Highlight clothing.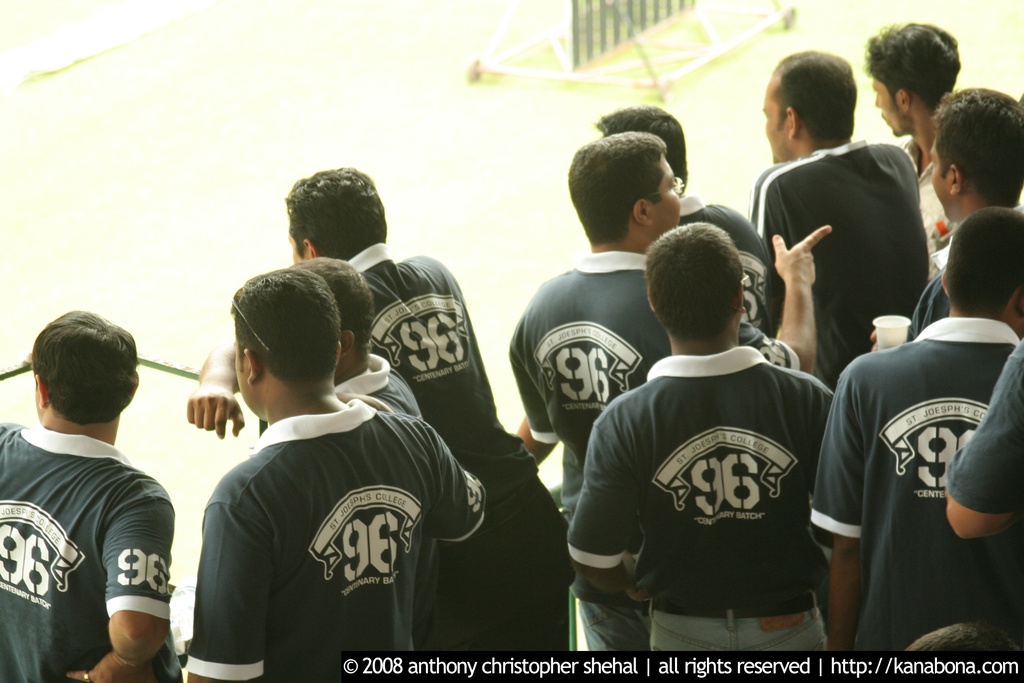
Highlighted region: BBox(934, 335, 1023, 516).
